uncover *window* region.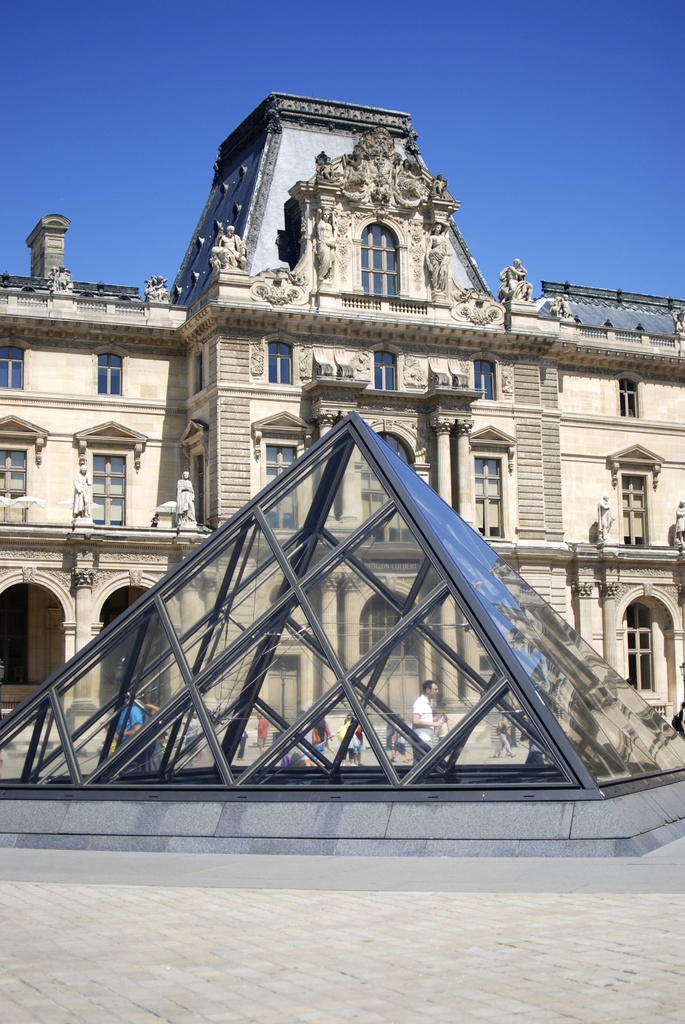
Uncovered: (left=359, top=427, right=429, bottom=544).
